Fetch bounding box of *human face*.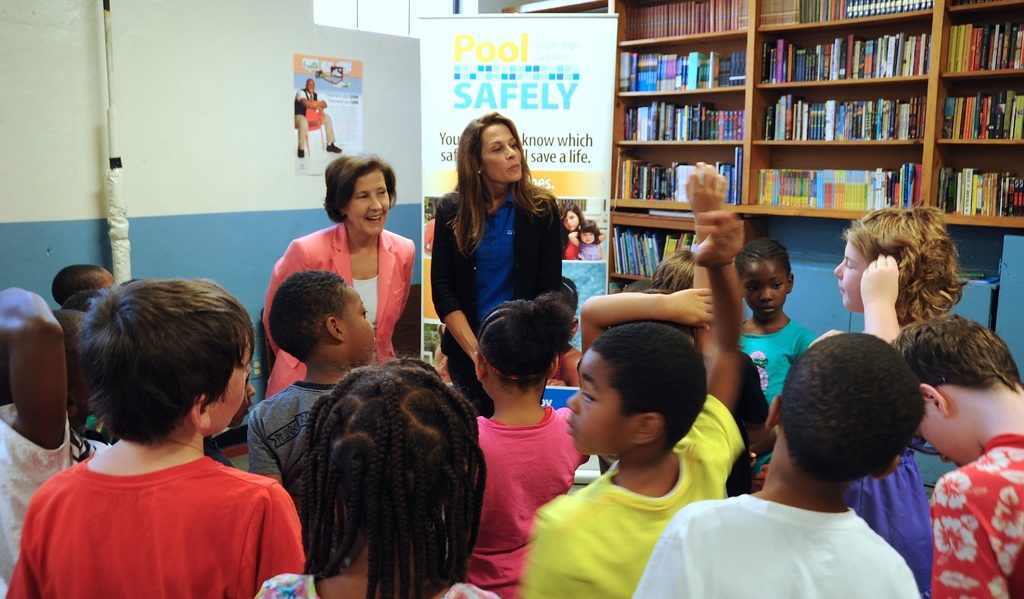
Bbox: left=479, top=121, right=525, bottom=179.
